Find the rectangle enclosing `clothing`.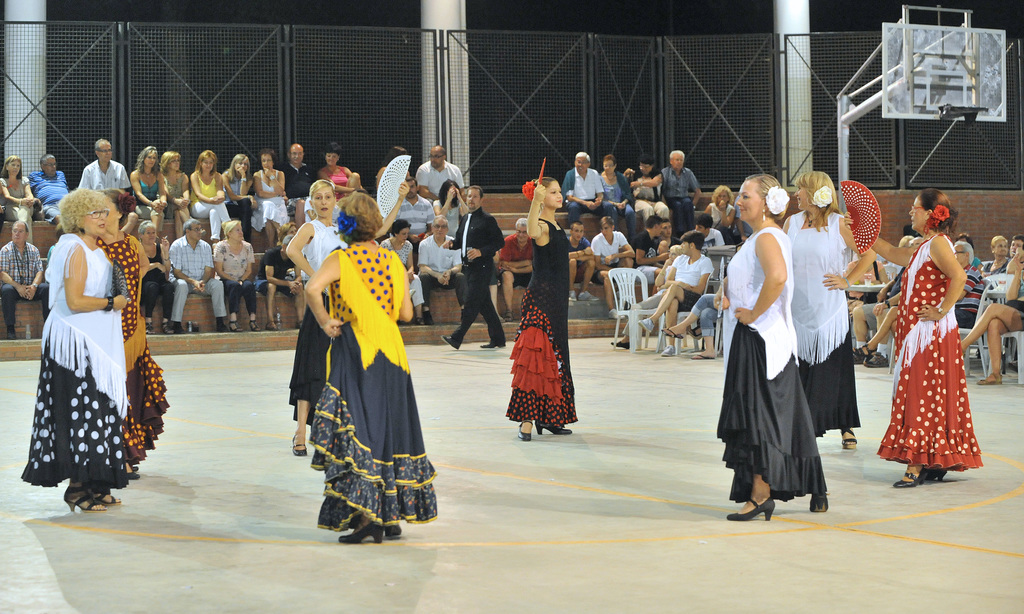
Rect(594, 170, 634, 238).
